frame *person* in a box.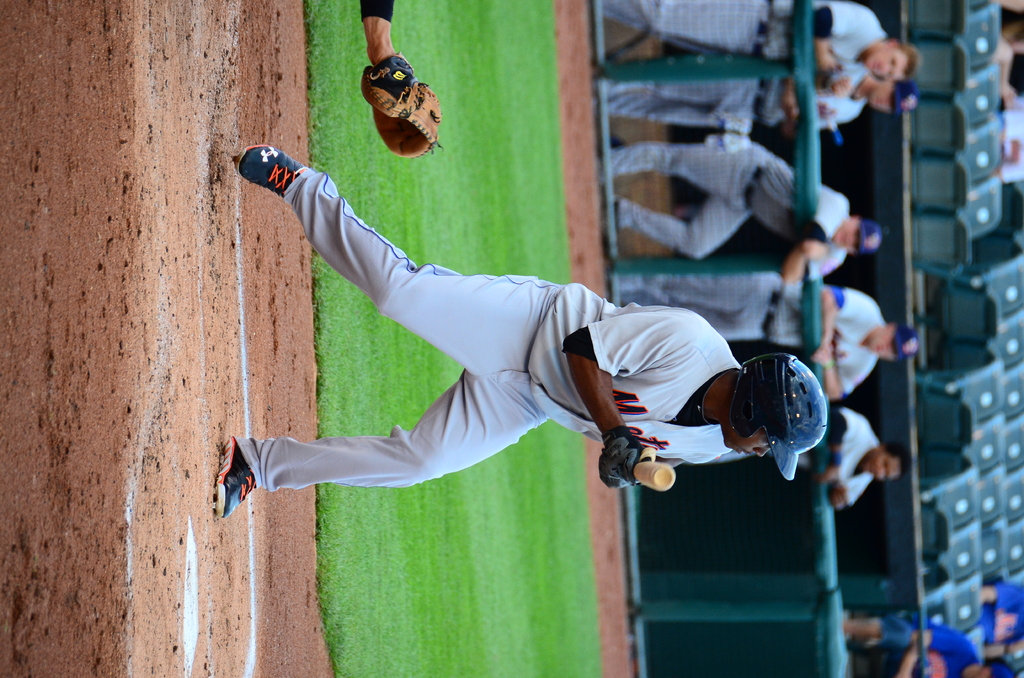
<region>843, 621, 1018, 677</region>.
